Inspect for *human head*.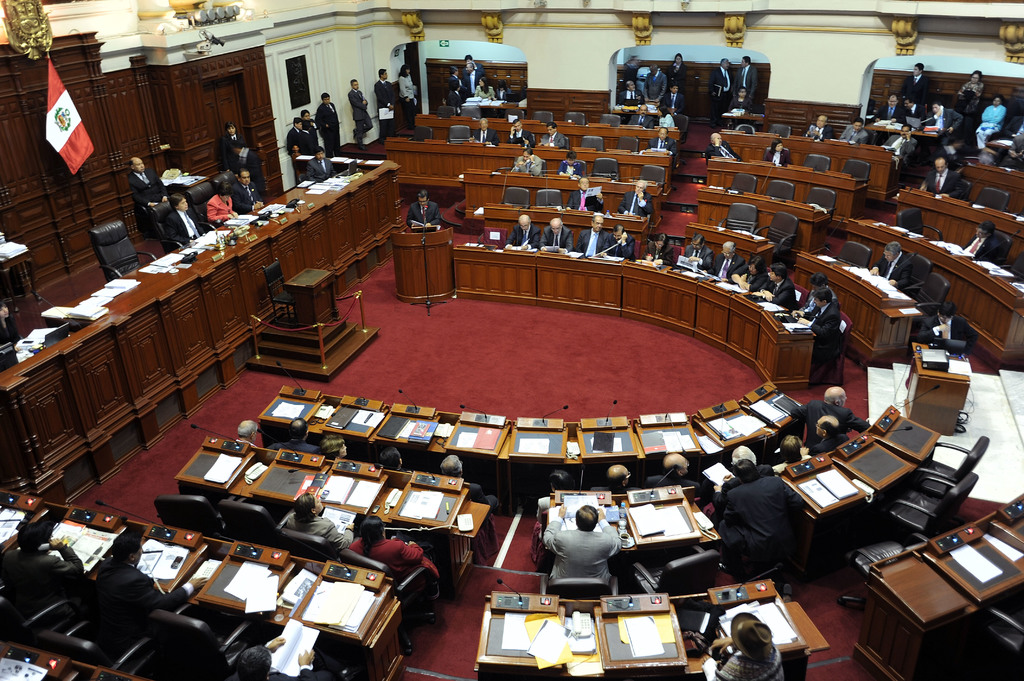
Inspection: {"left": 17, "top": 524, "right": 45, "bottom": 551}.
